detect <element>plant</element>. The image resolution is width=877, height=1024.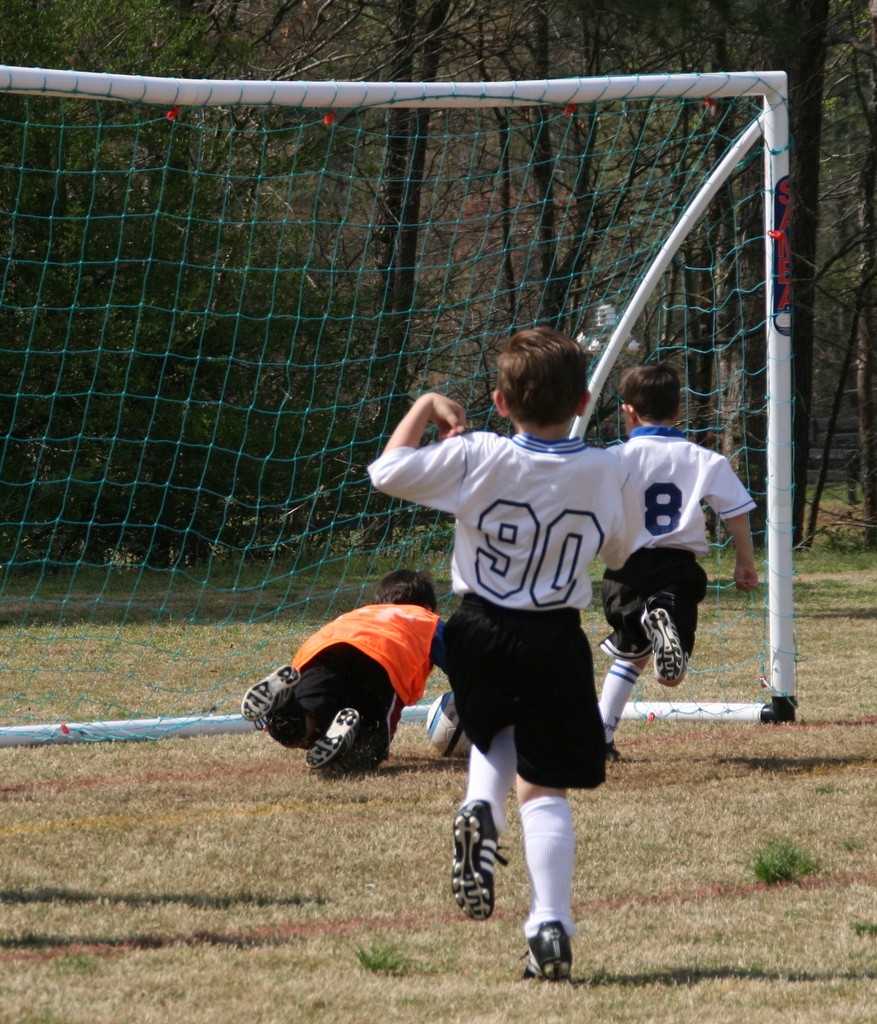
744/829/808/881.
